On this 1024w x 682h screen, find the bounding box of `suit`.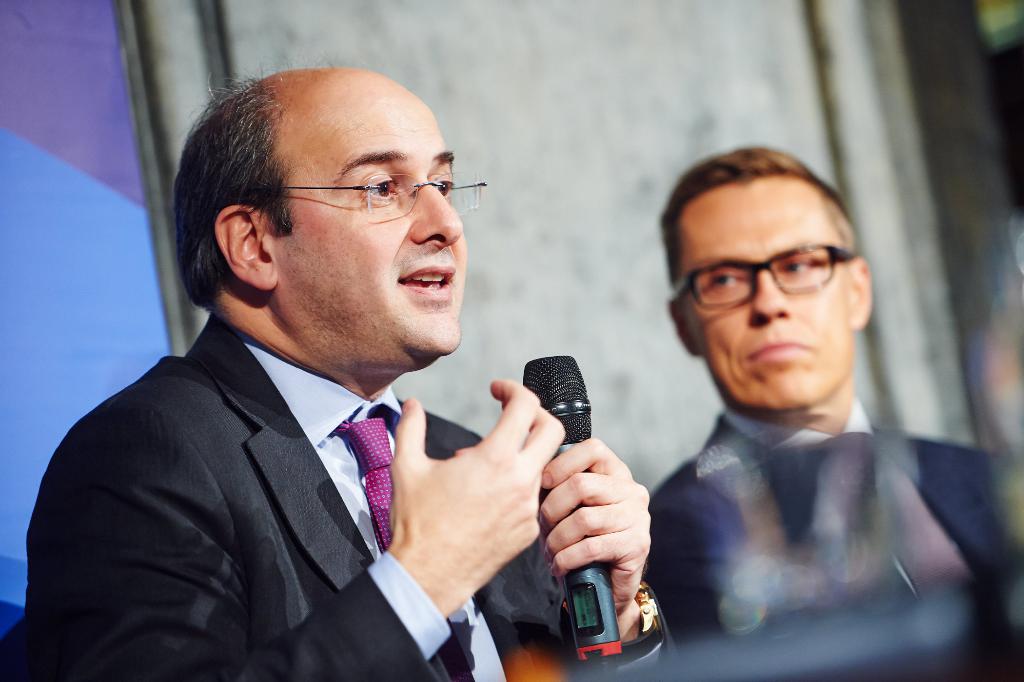
Bounding box: [x1=639, y1=407, x2=1023, y2=645].
